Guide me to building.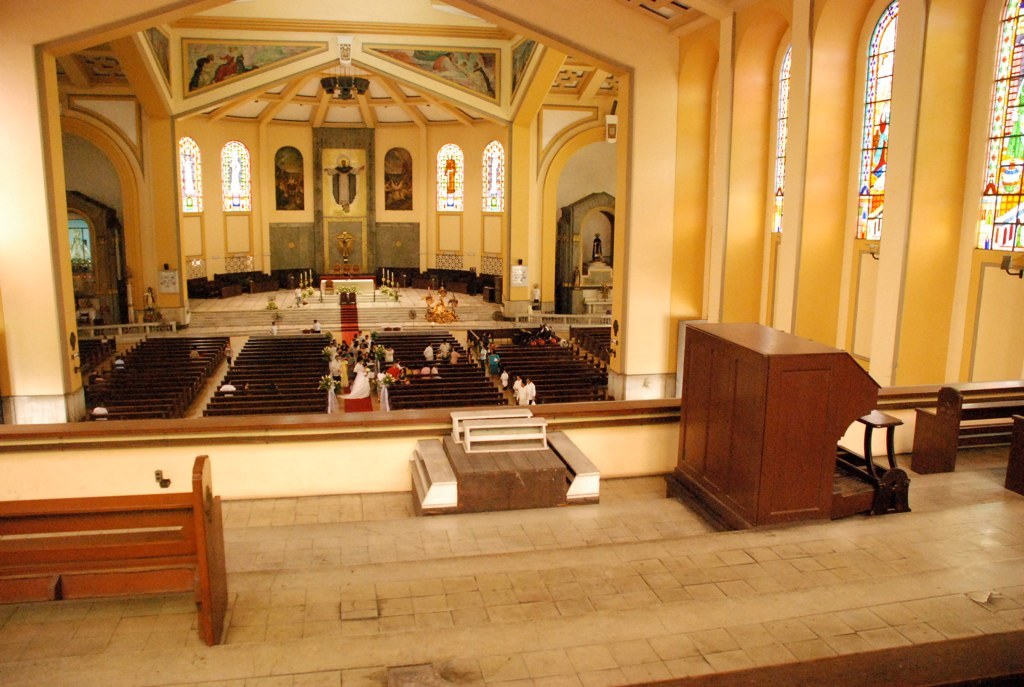
Guidance: 0:0:1023:686.
